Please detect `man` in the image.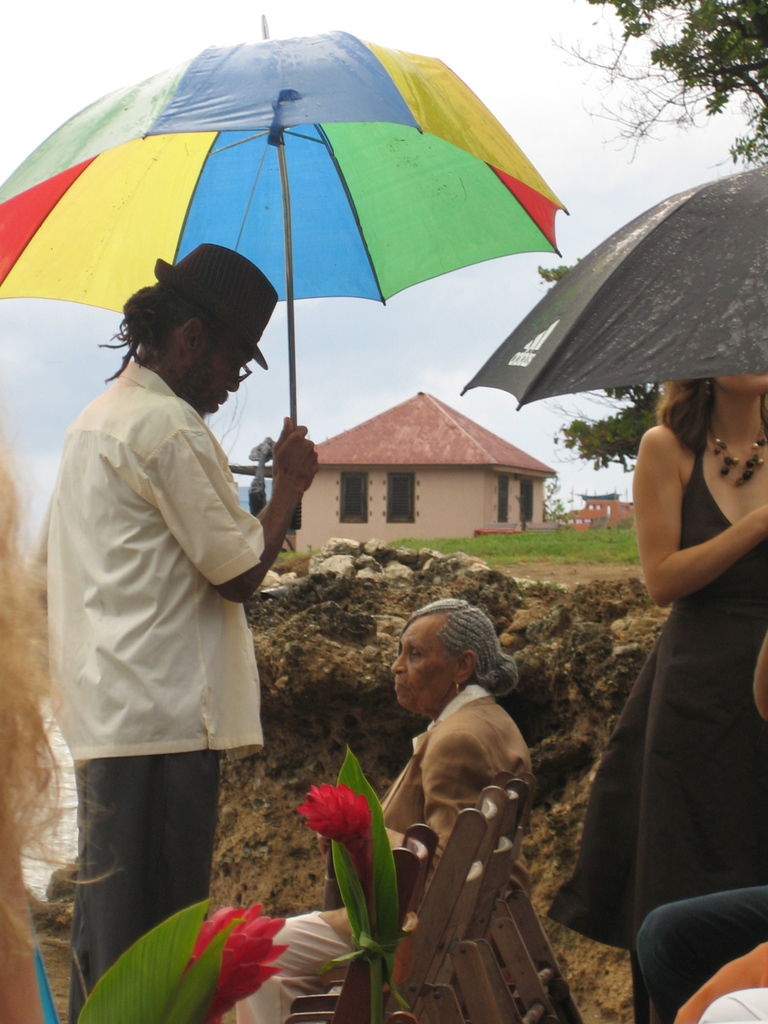
bbox=(25, 265, 309, 979).
